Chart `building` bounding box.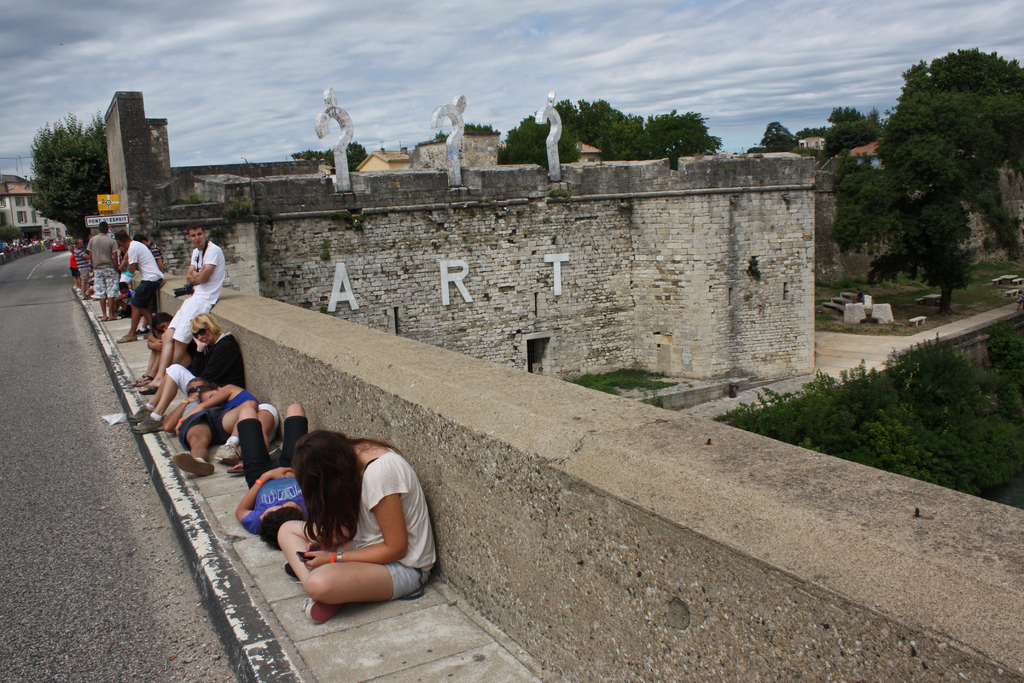
Charted: <region>580, 139, 604, 163</region>.
